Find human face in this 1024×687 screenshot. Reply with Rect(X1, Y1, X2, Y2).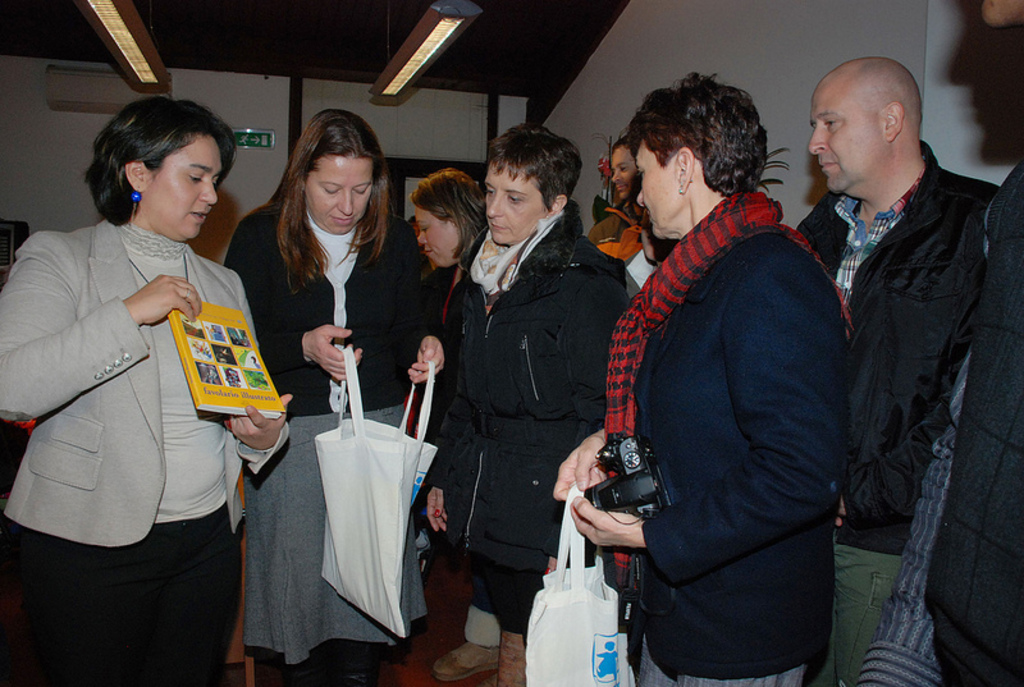
Rect(804, 81, 886, 188).
